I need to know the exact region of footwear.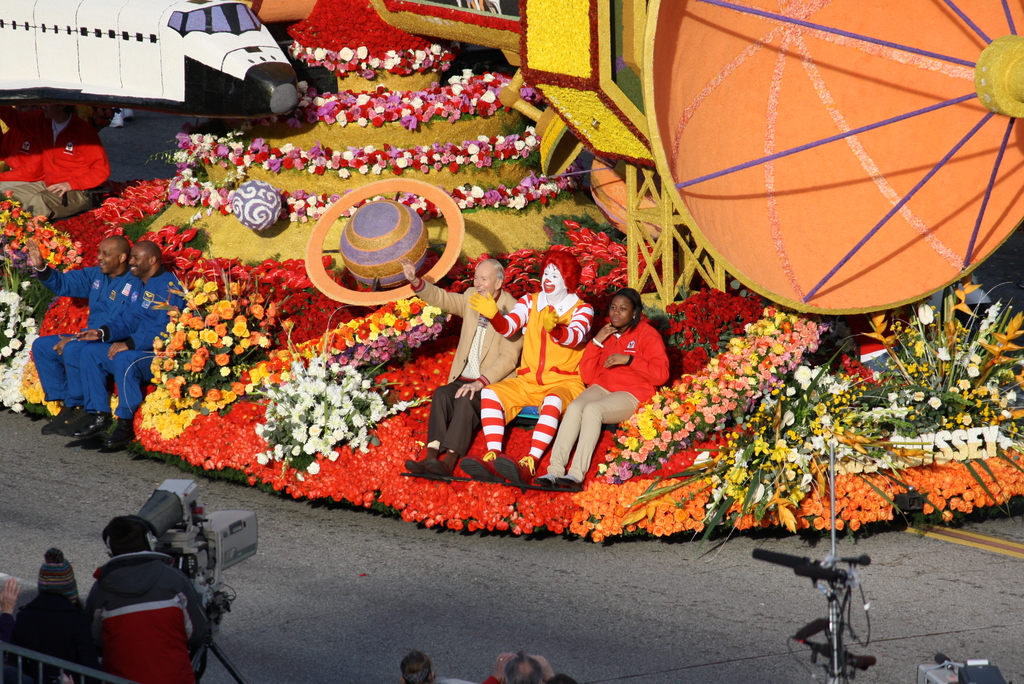
Region: rect(104, 418, 132, 448).
